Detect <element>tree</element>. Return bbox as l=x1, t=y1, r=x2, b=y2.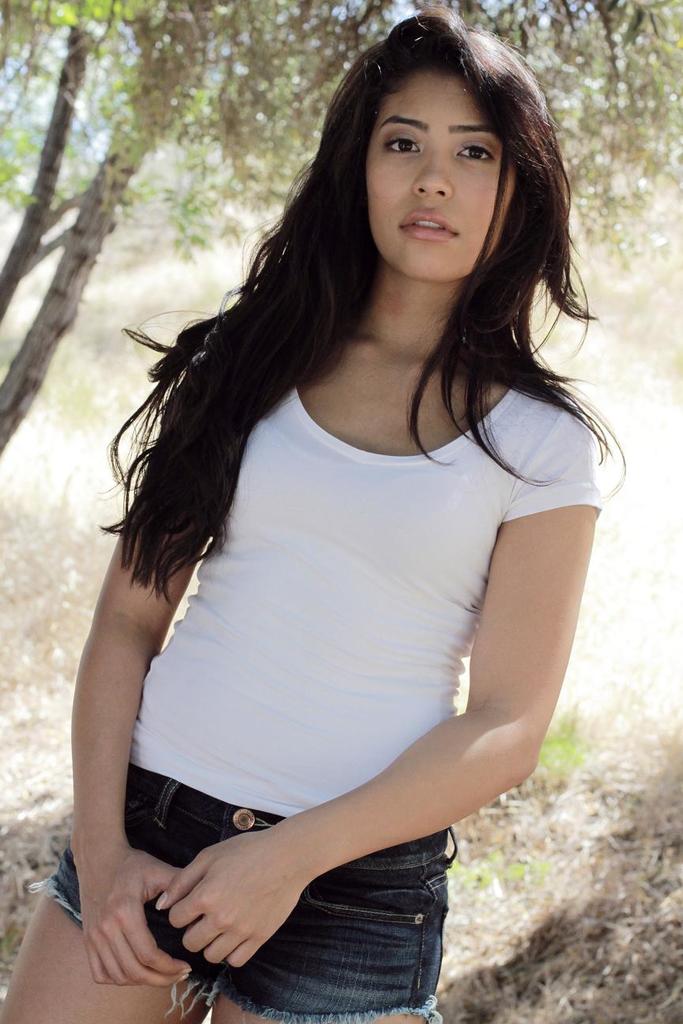
l=0, t=0, r=682, b=448.
